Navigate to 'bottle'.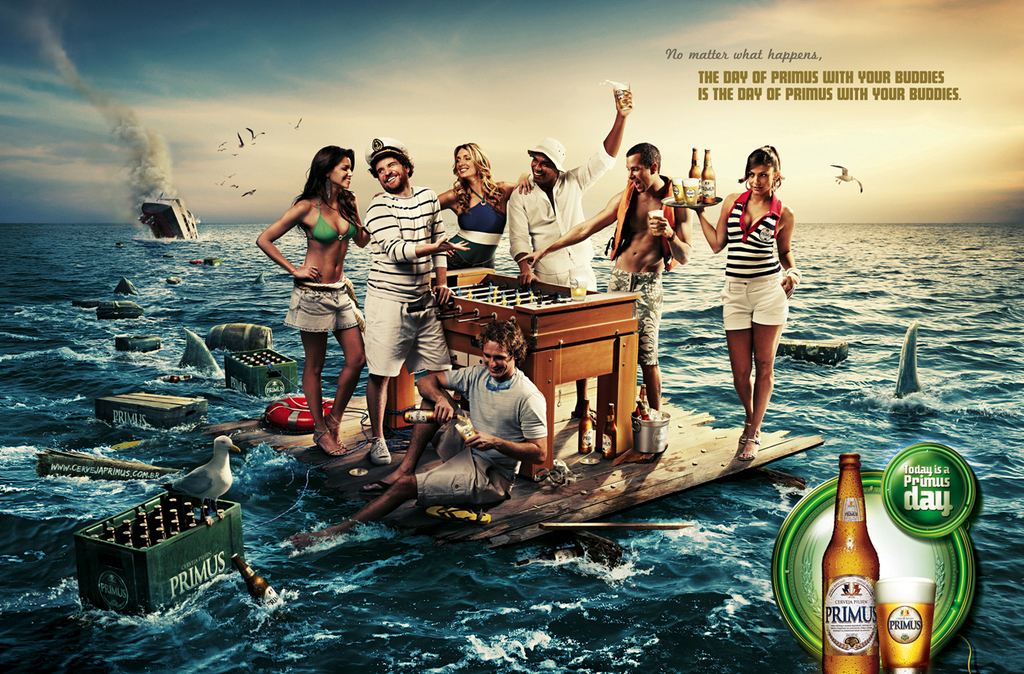
Navigation target: [left=516, top=547, right=587, bottom=567].
